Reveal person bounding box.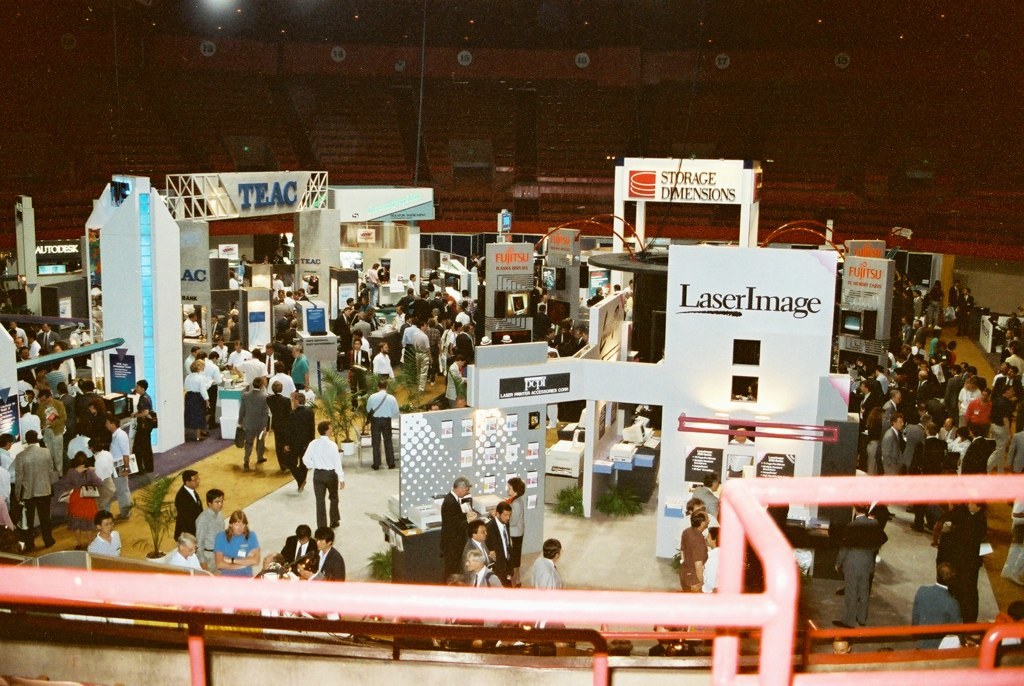
Revealed: 344,299,353,310.
